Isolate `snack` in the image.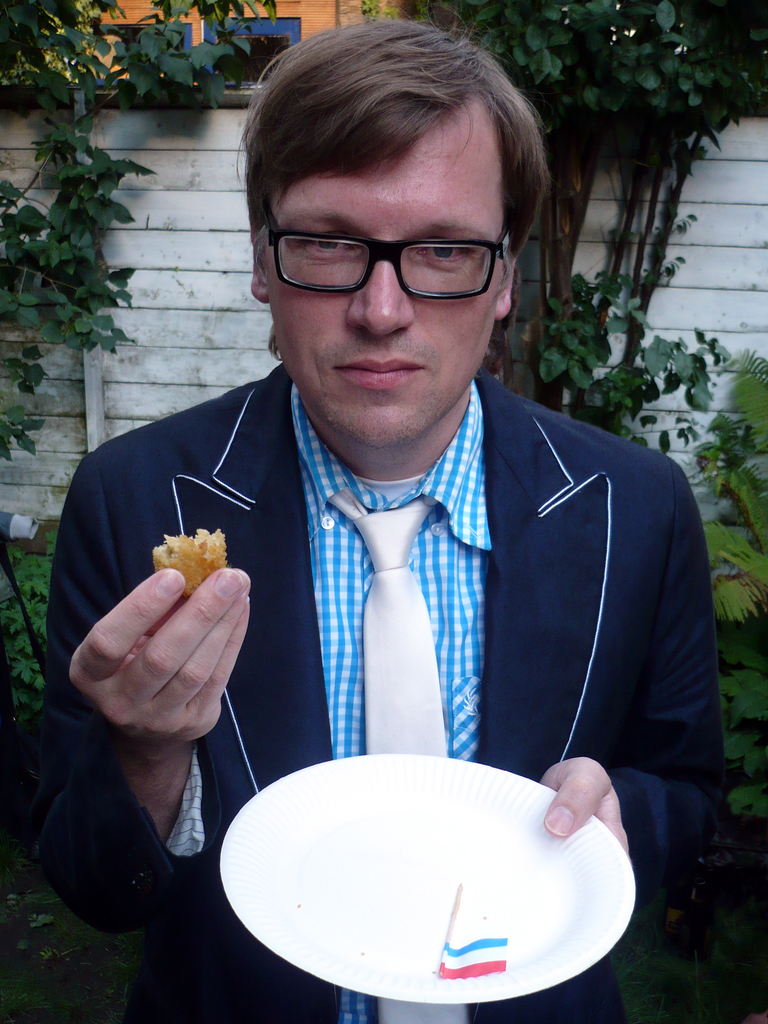
Isolated region: 132,517,229,601.
